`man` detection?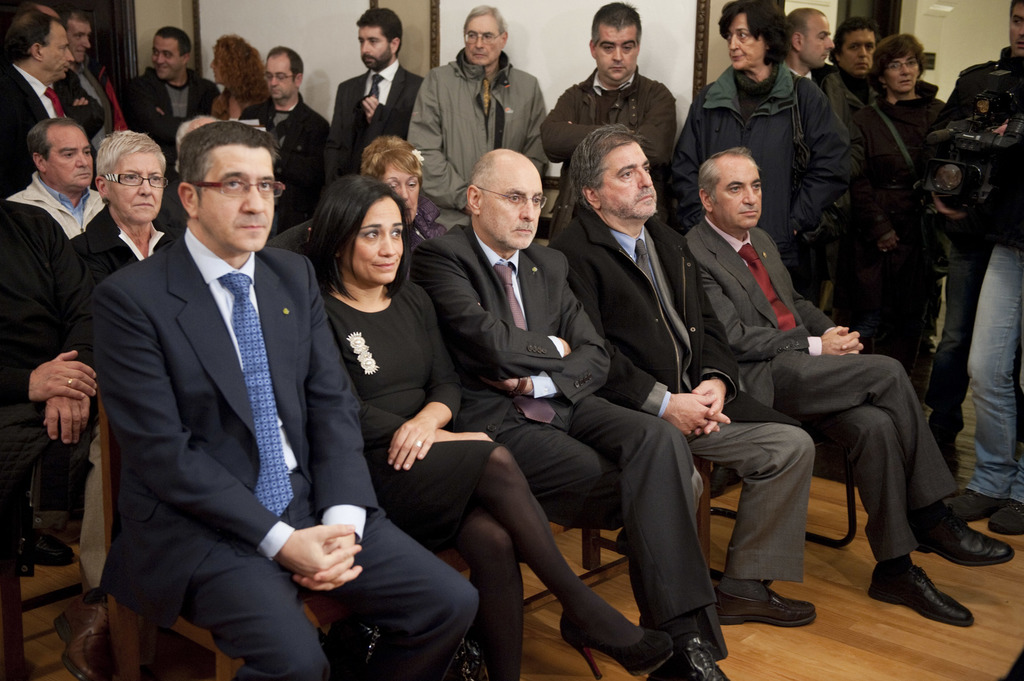
pyautogui.locateOnScreen(0, 0, 79, 171)
